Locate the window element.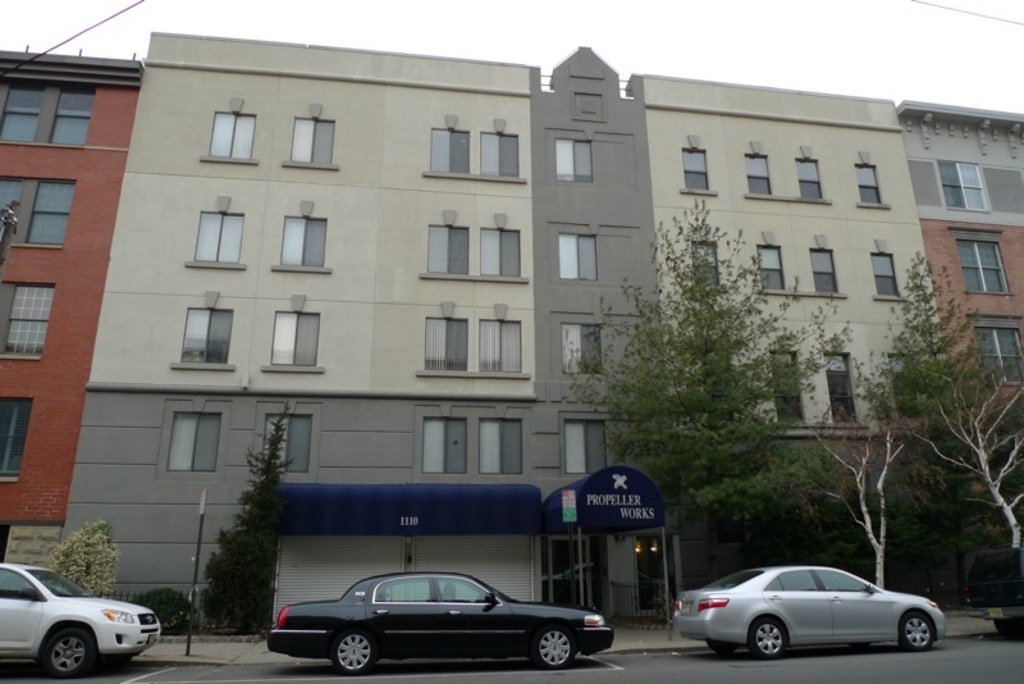
Element bbox: [left=756, top=247, right=787, bottom=289].
